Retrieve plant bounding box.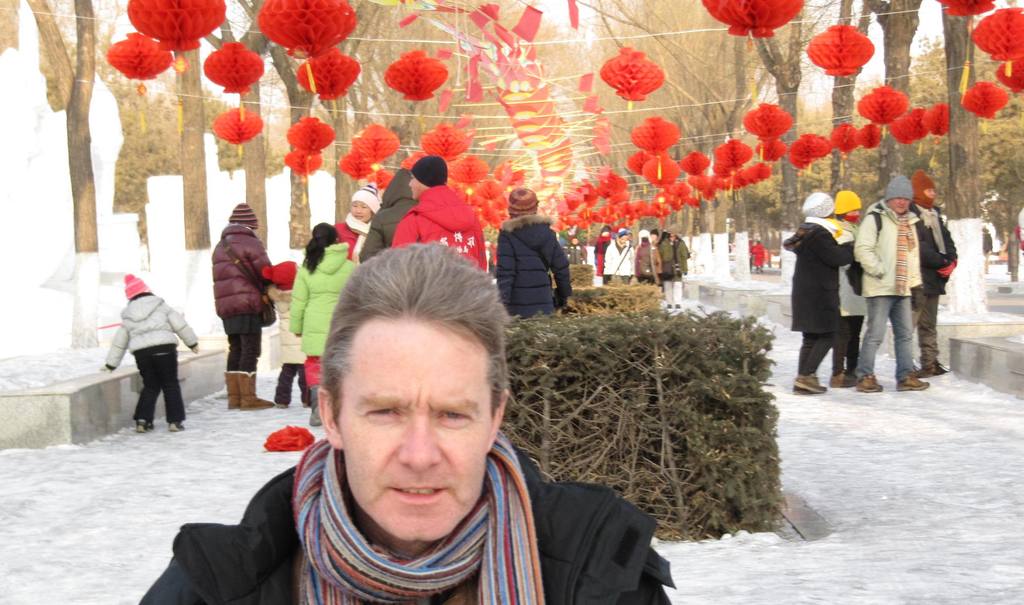
Bounding box: <box>496,308,806,532</box>.
